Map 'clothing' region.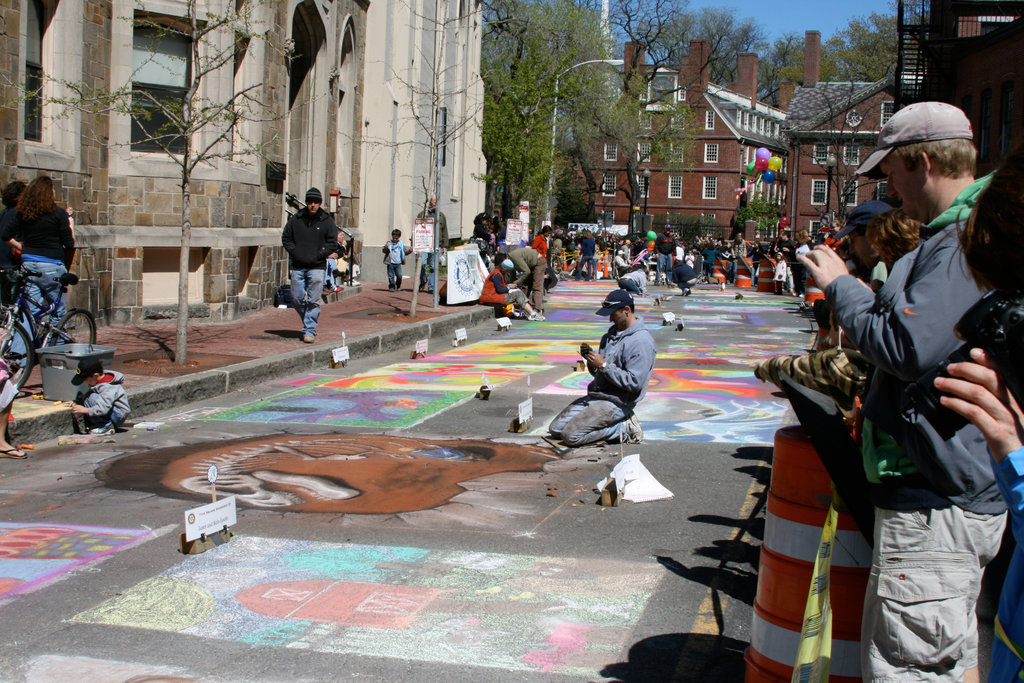
Mapped to (x1=531, y1=235, x2=547, y2=256).
